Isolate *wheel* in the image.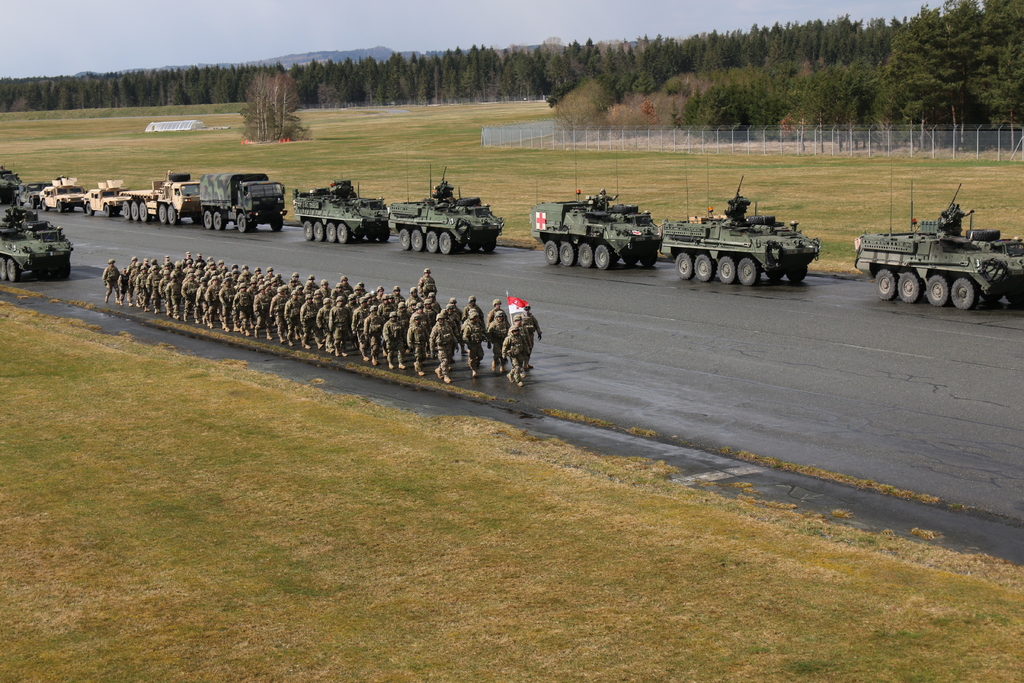
Isolated region: {"left": 641, "top": 247, "right": 658, "bottom": 263}.
